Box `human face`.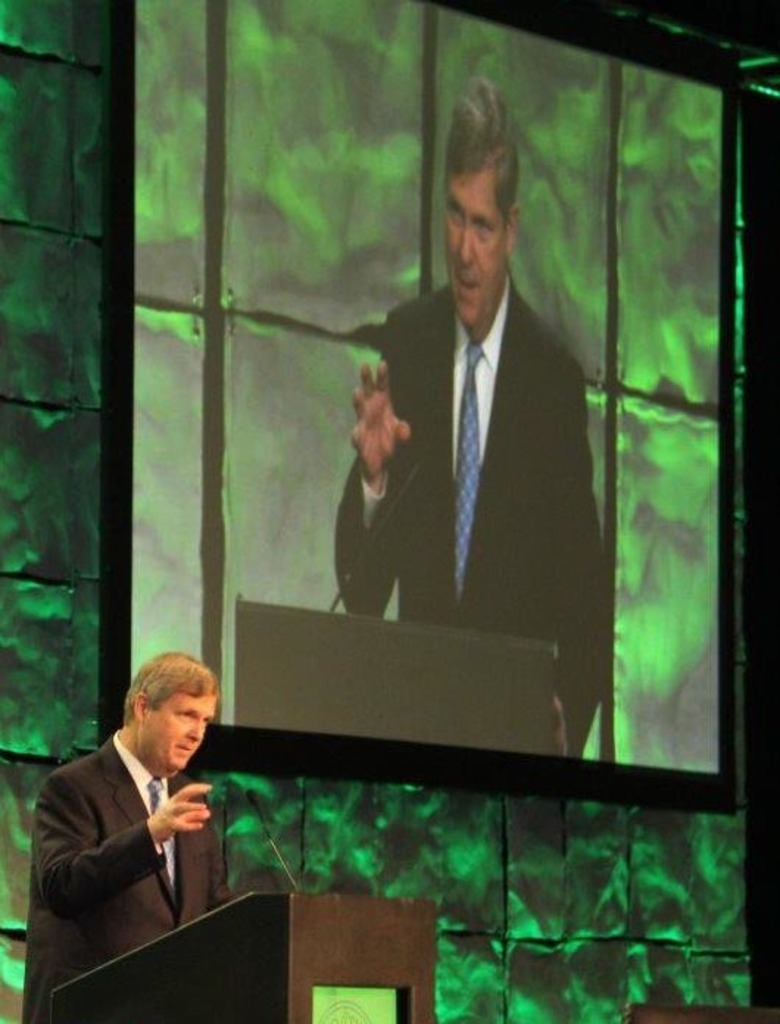
443,165,503,318.
